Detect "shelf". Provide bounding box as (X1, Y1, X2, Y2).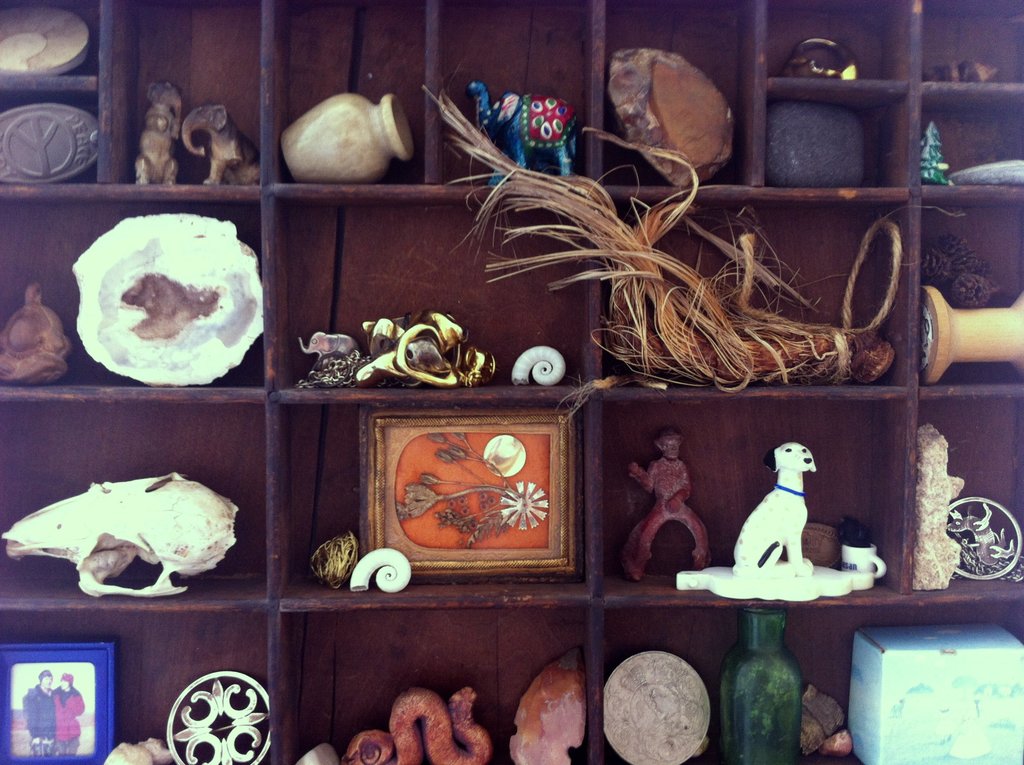
(920, 379, 1023, 593).
